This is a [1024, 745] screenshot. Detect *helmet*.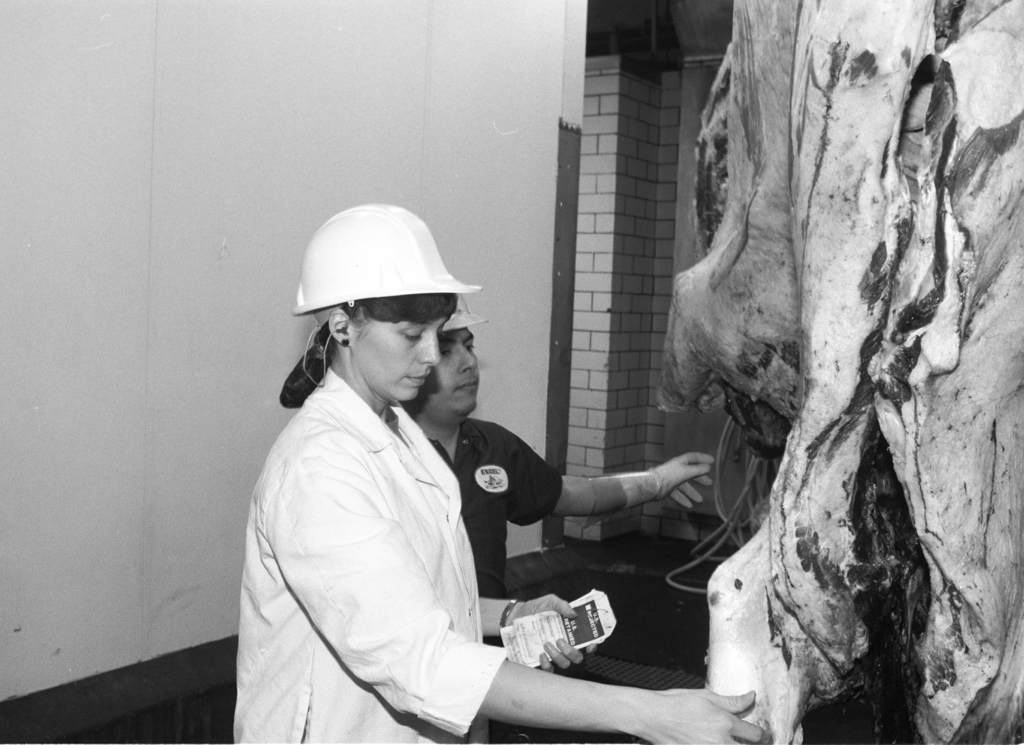
bbox=(302, 217, 470, 347).
